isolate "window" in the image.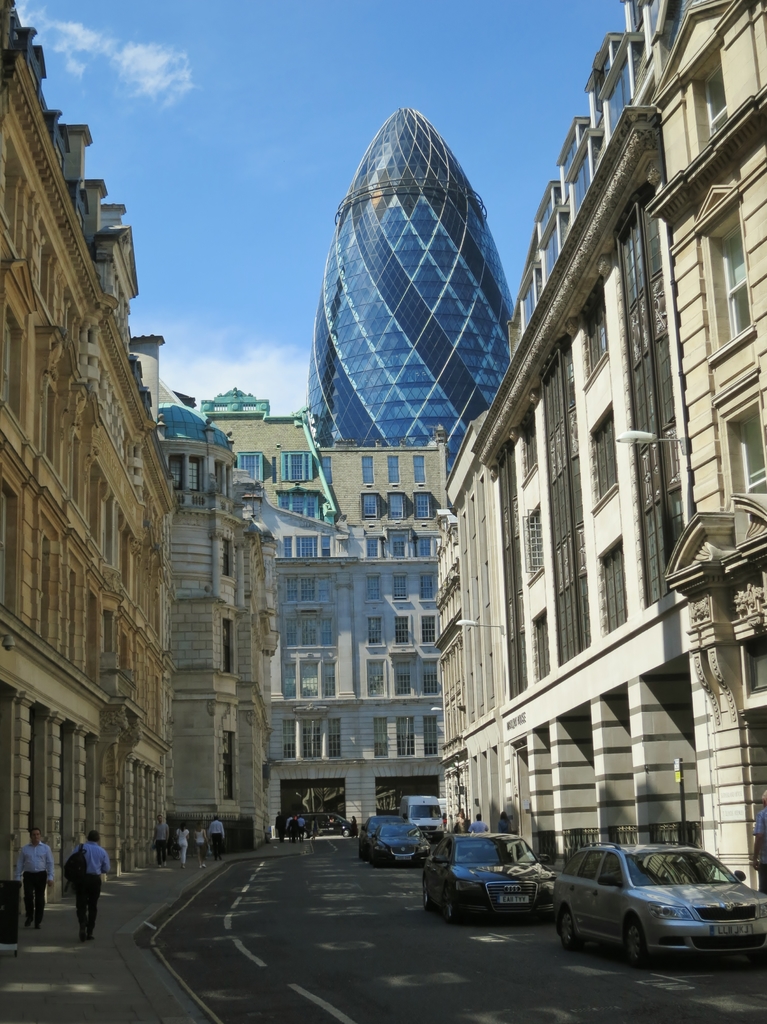
Isolated region: [x1=588, y1=409, x2=614, y2=502].
